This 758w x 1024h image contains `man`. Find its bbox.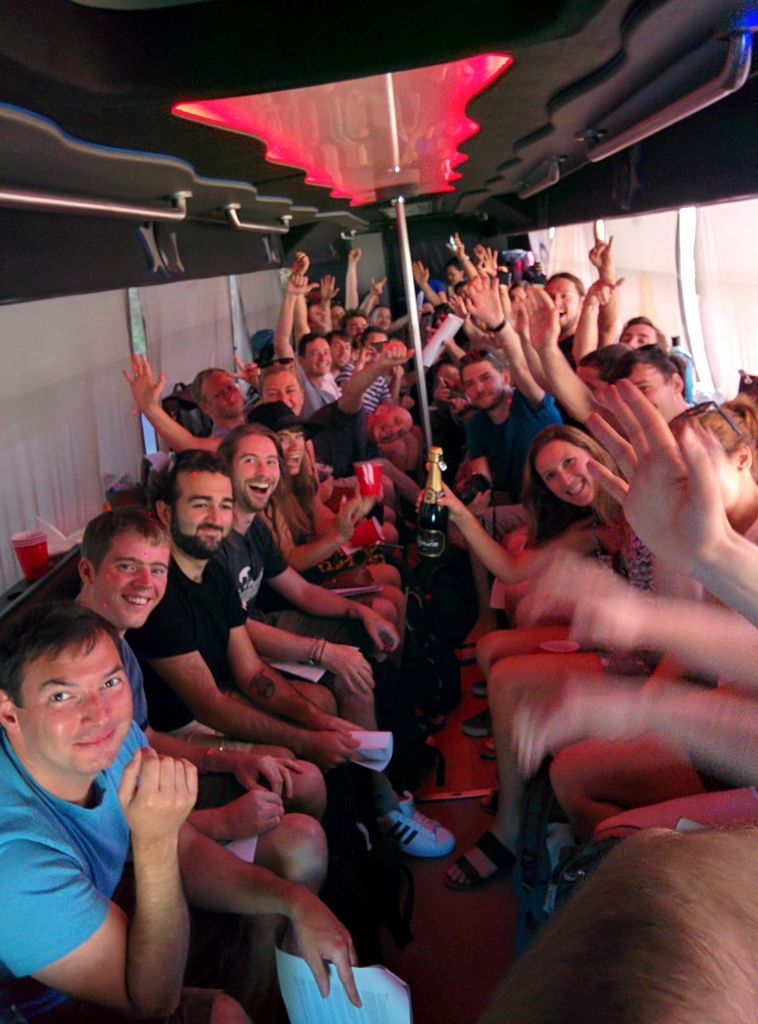
(x1=329, y1=323, x2=355, y2=383).
